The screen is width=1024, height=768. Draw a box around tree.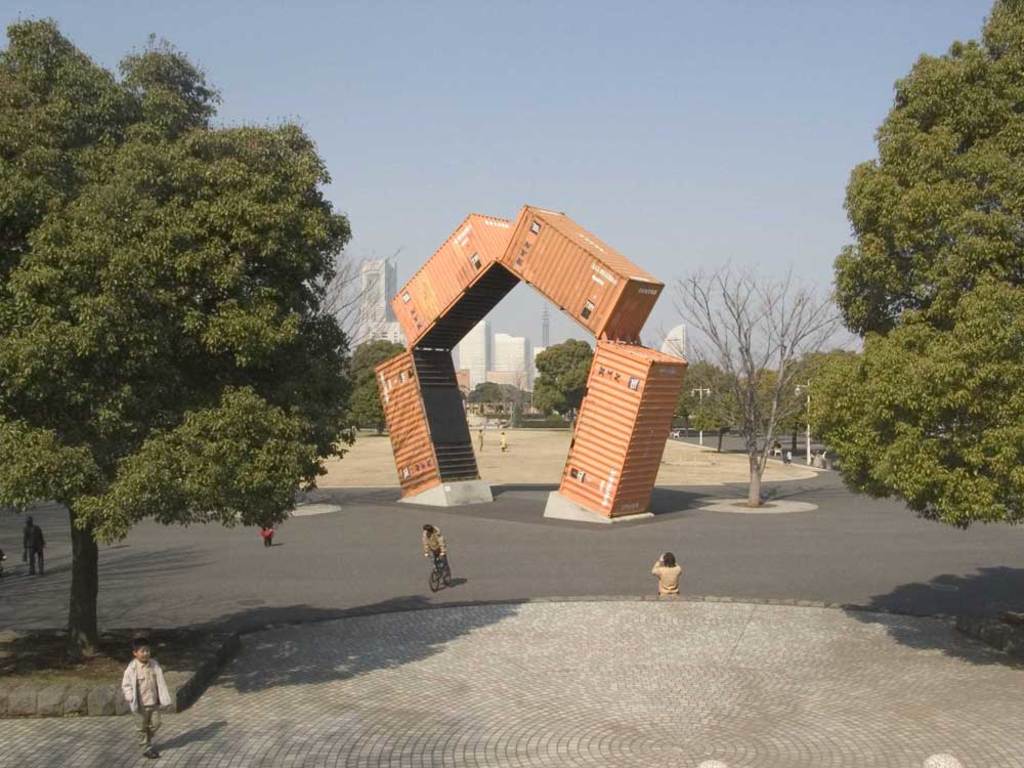
{"left": 468, "top": 377, "right": 532, "bottom": 401}.
